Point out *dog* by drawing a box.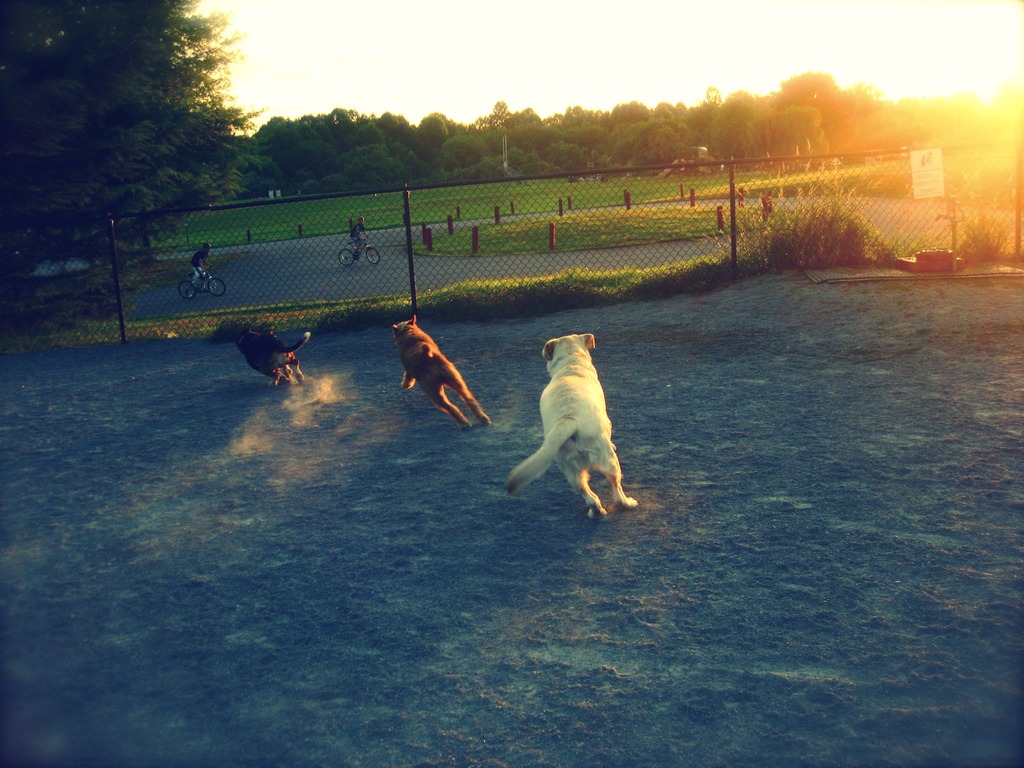
[504, 335, 641, 521].
